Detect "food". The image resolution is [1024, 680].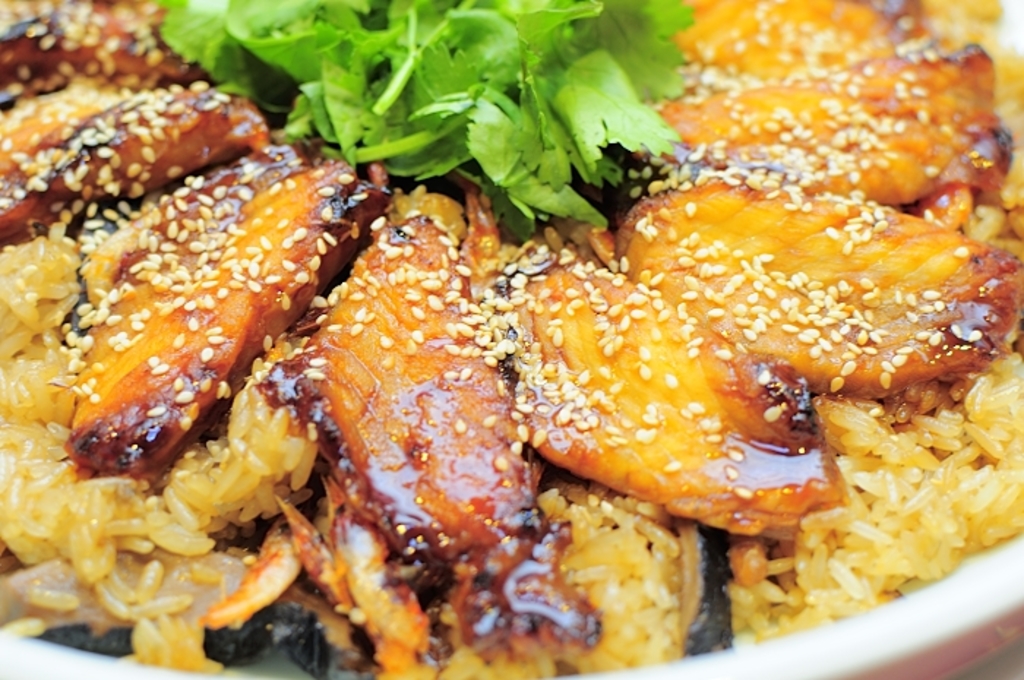
bbox(0, 0, 1023, 679).
